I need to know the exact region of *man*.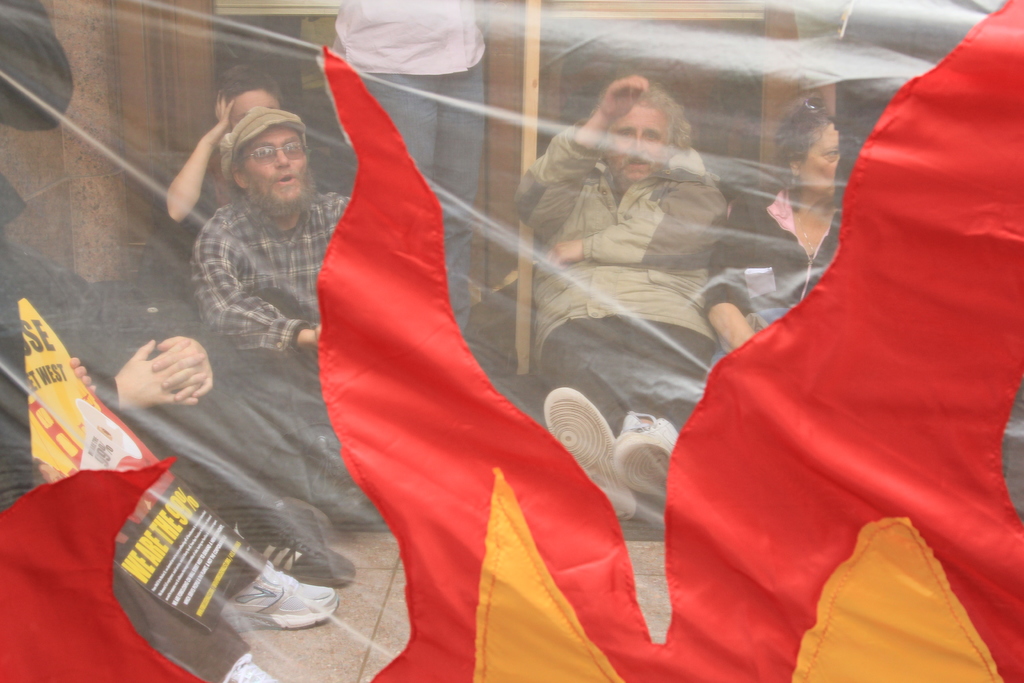
Region: {"x1": 177, "y1": 93, "x2": 451, "y2": 588}.
